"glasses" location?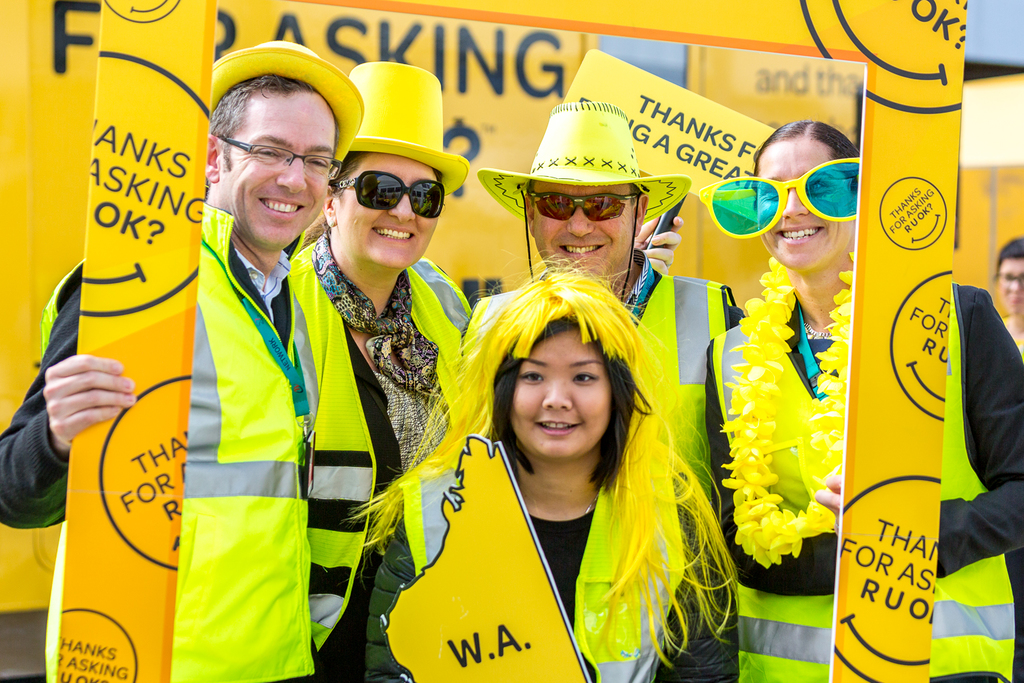
[212, 135, 342, 178]
